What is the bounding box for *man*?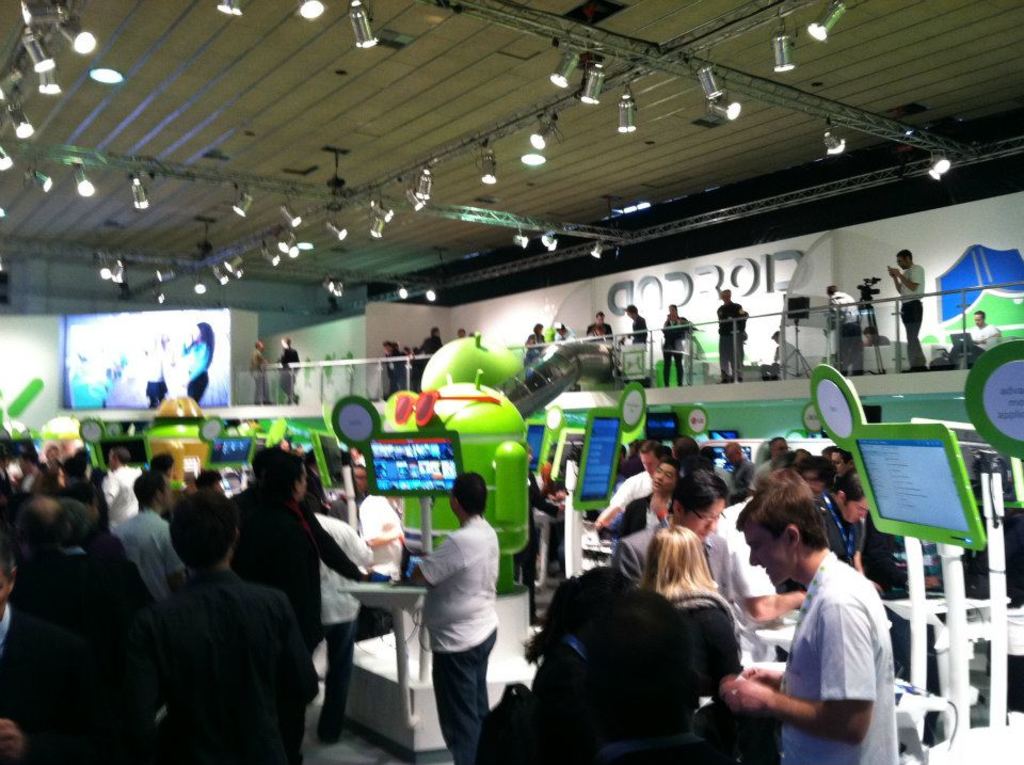
x1=614 y1=459 x2=678 y2=532.
